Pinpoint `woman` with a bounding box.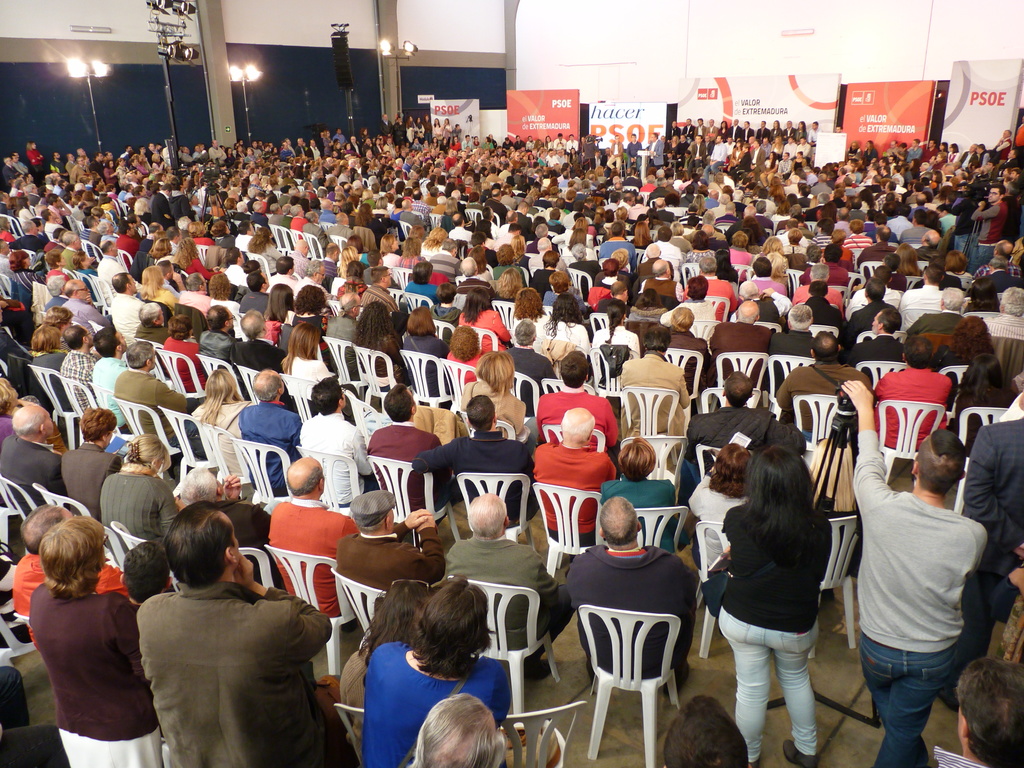
rect(336, 246, 360, 285).
